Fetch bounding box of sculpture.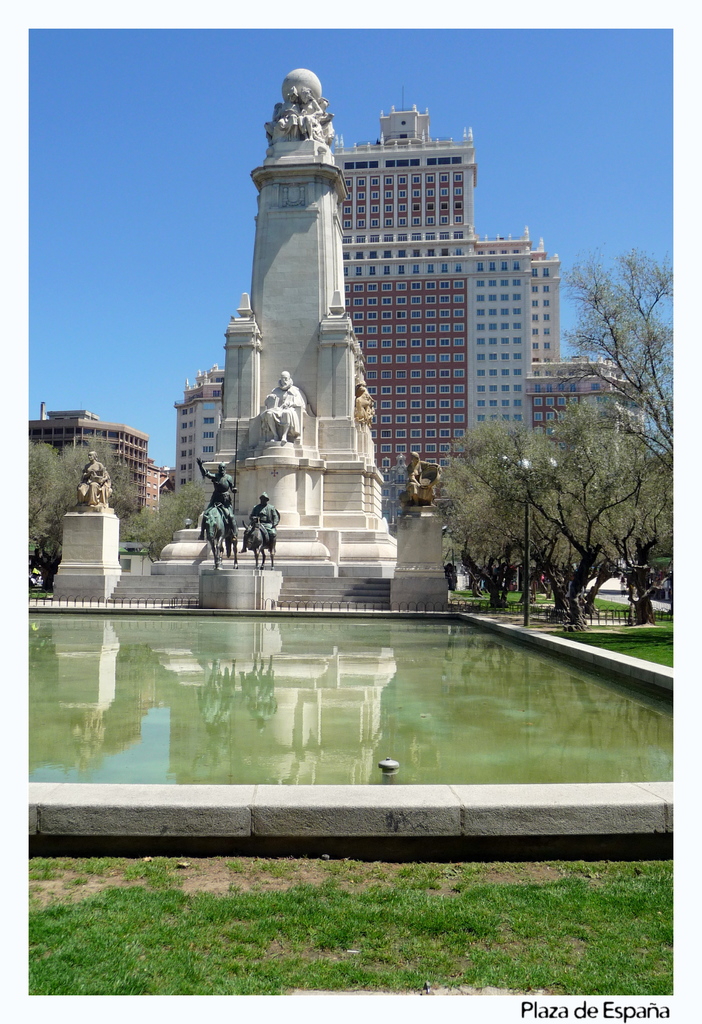
Bbox: l=254, t=370, r=308, b=447.
